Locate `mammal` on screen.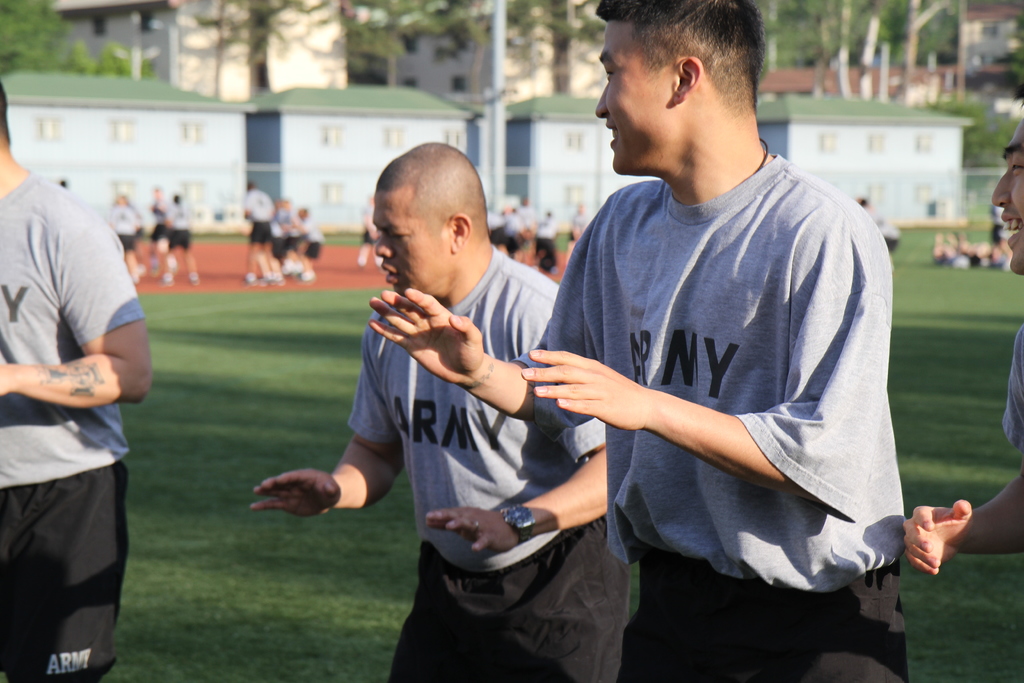
On screen at l=360, t=196, r=381, b=267.
